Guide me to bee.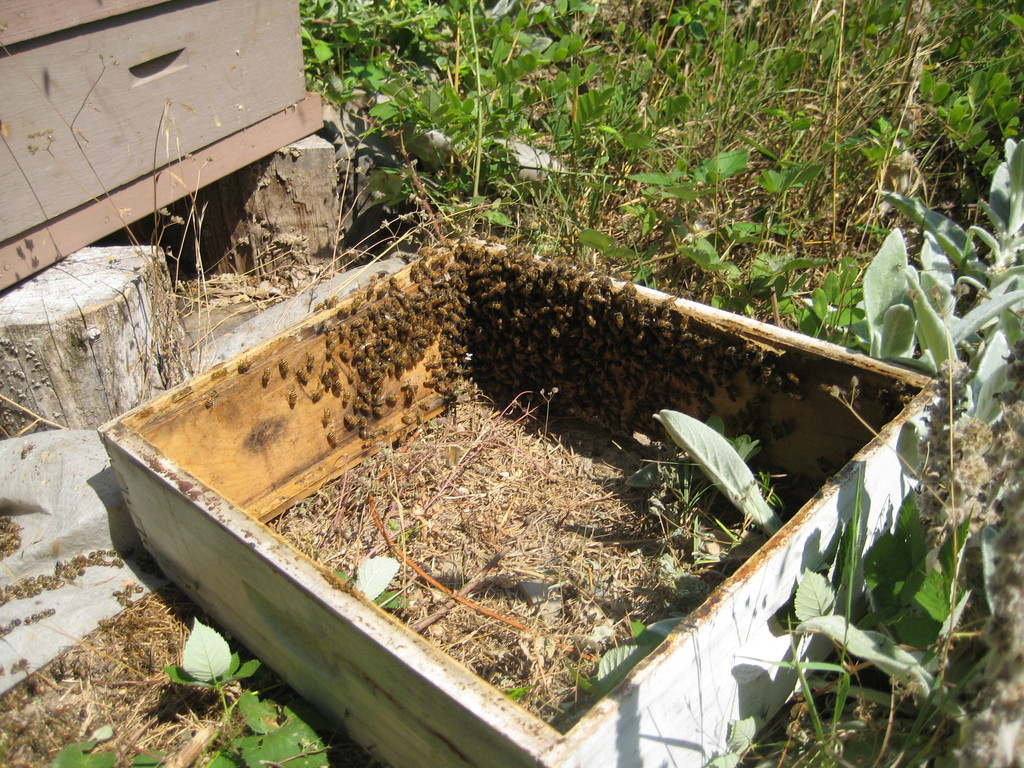
Guidance: BBox(304, 349, 317, 374).
